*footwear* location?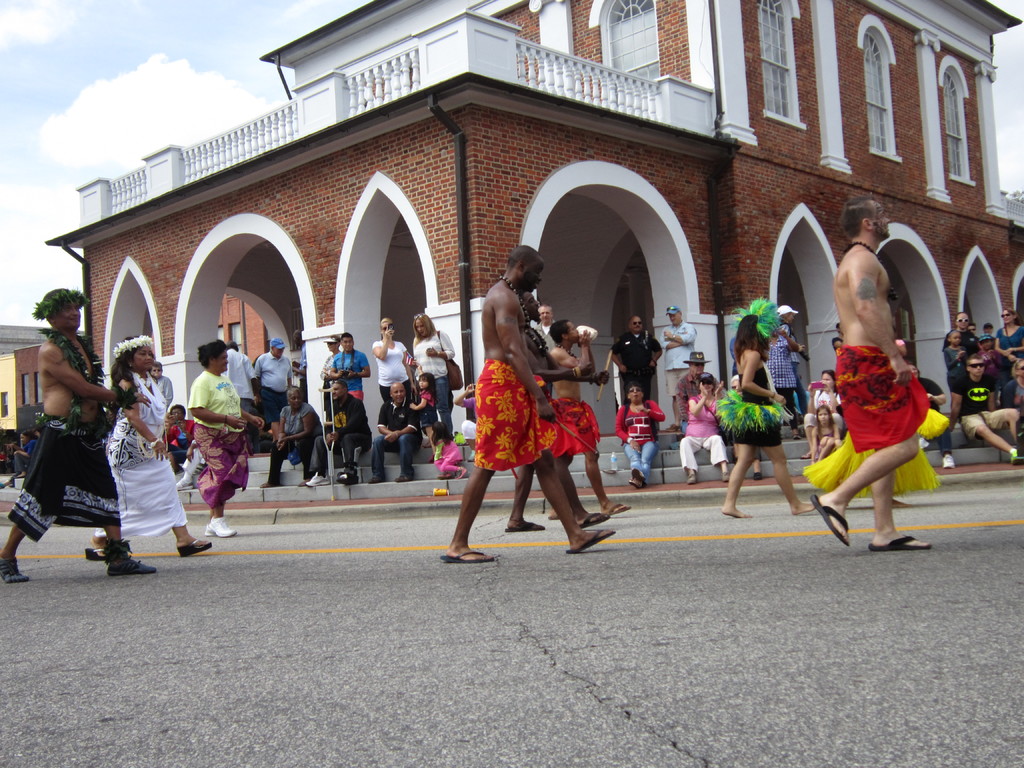
(x1=753, y1=474, x2=762, y2=482)
